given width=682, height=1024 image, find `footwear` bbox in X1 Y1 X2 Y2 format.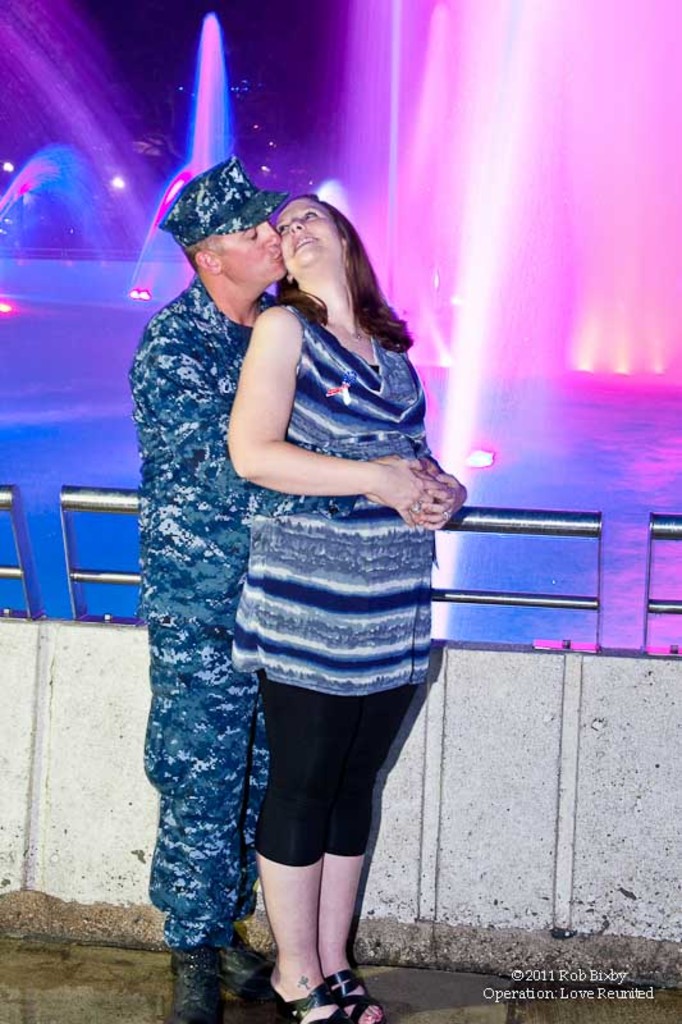
170 950 221 1018.
